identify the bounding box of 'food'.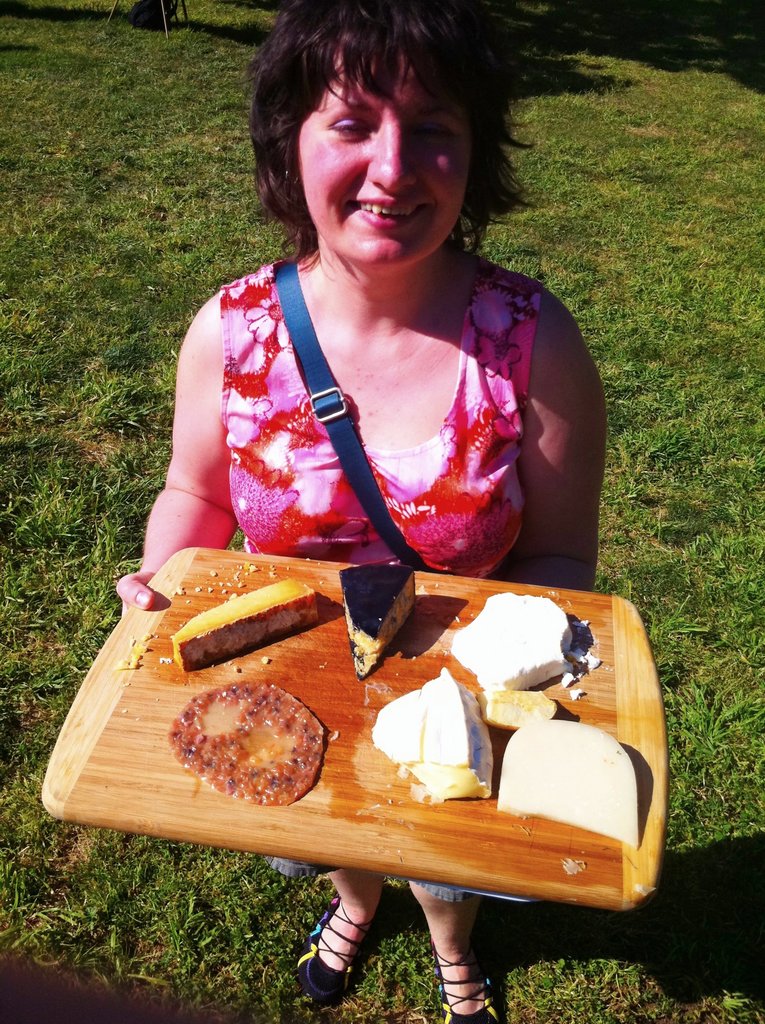
bbox=(483, 691, 560, 726).
